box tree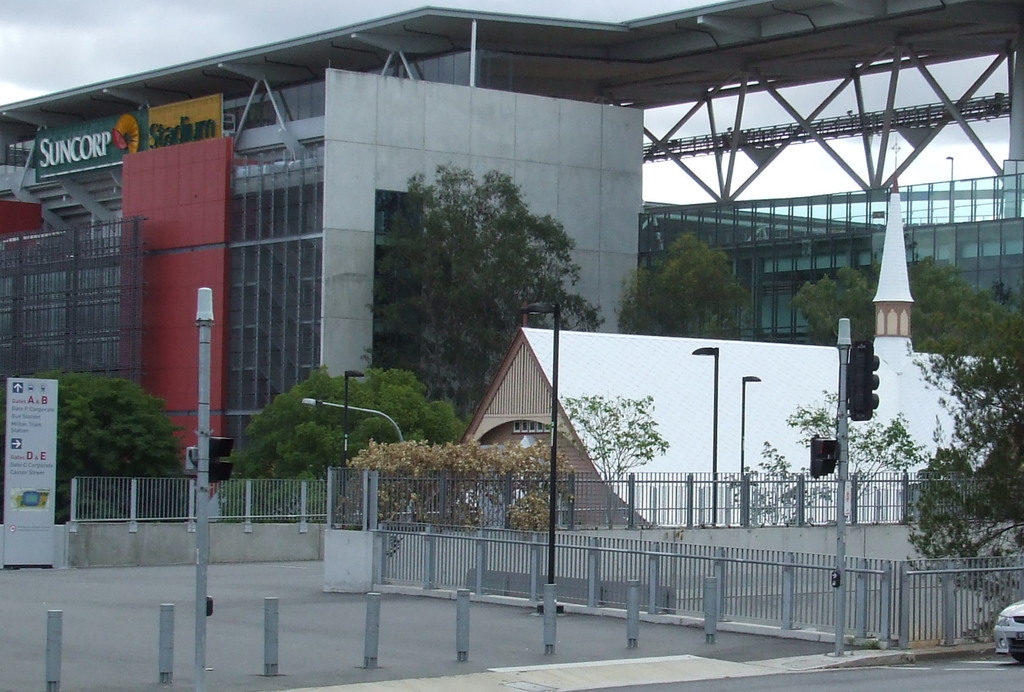
region(362, 161, 602, 424)
